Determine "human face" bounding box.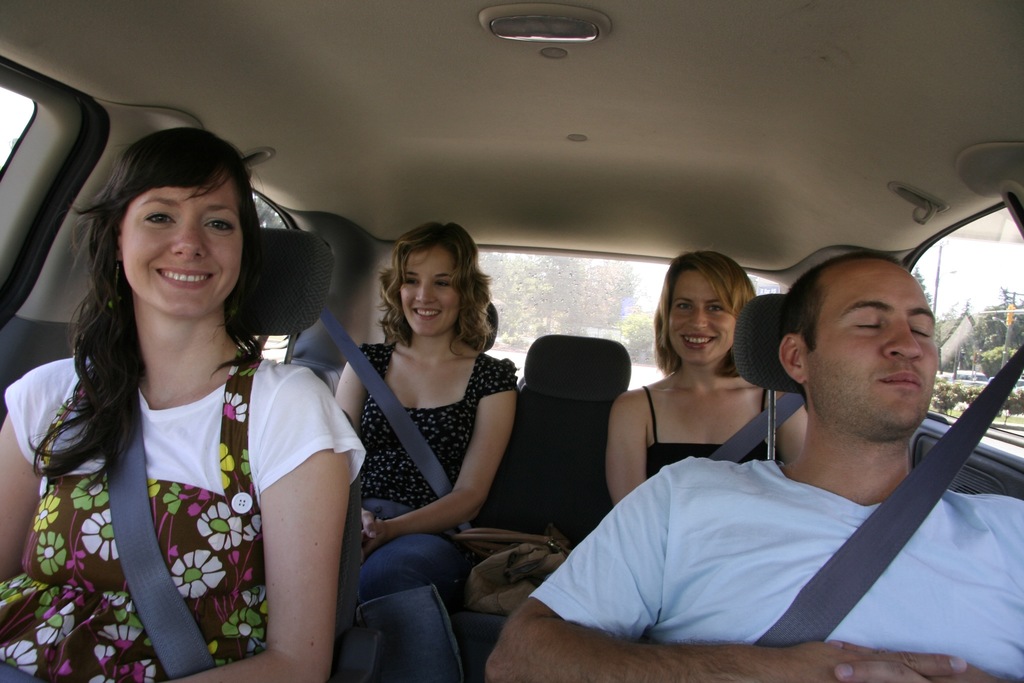
Determined: locate(401, 248, 465, 335).
